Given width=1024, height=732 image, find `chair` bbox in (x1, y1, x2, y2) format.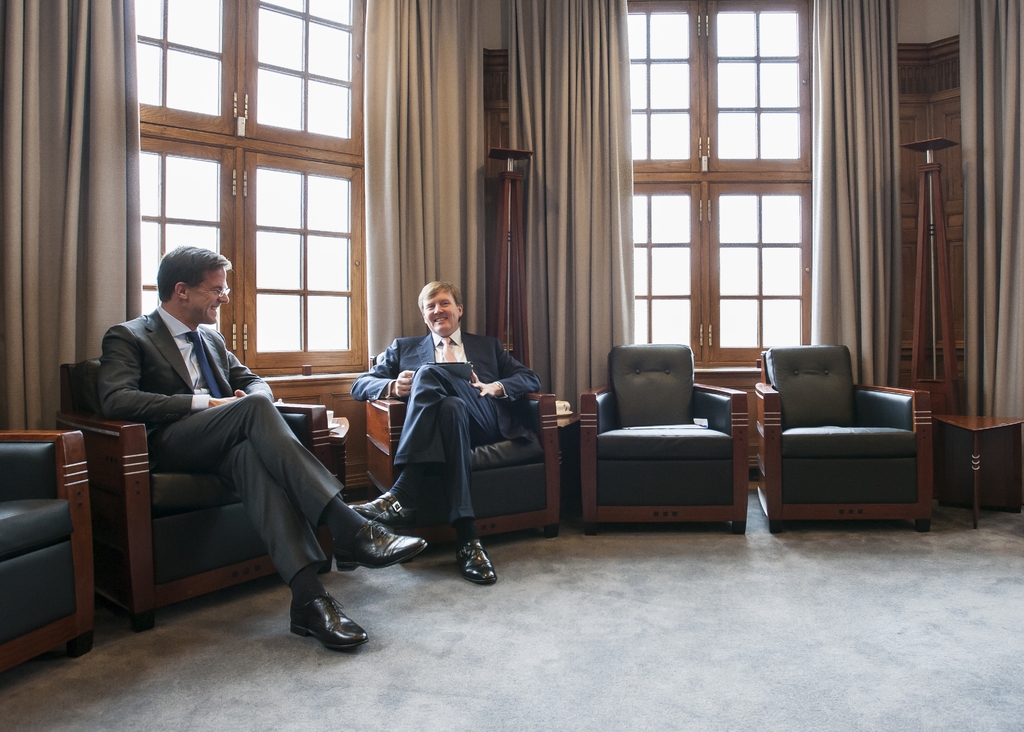
(596, 324, 755, 546).
